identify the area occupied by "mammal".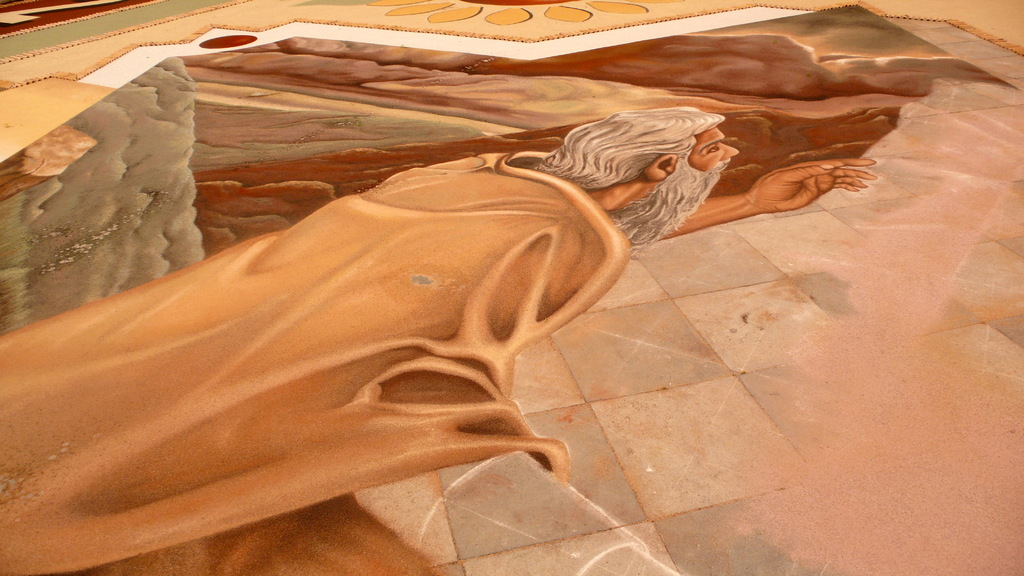
Area: 48 125 865 533.
